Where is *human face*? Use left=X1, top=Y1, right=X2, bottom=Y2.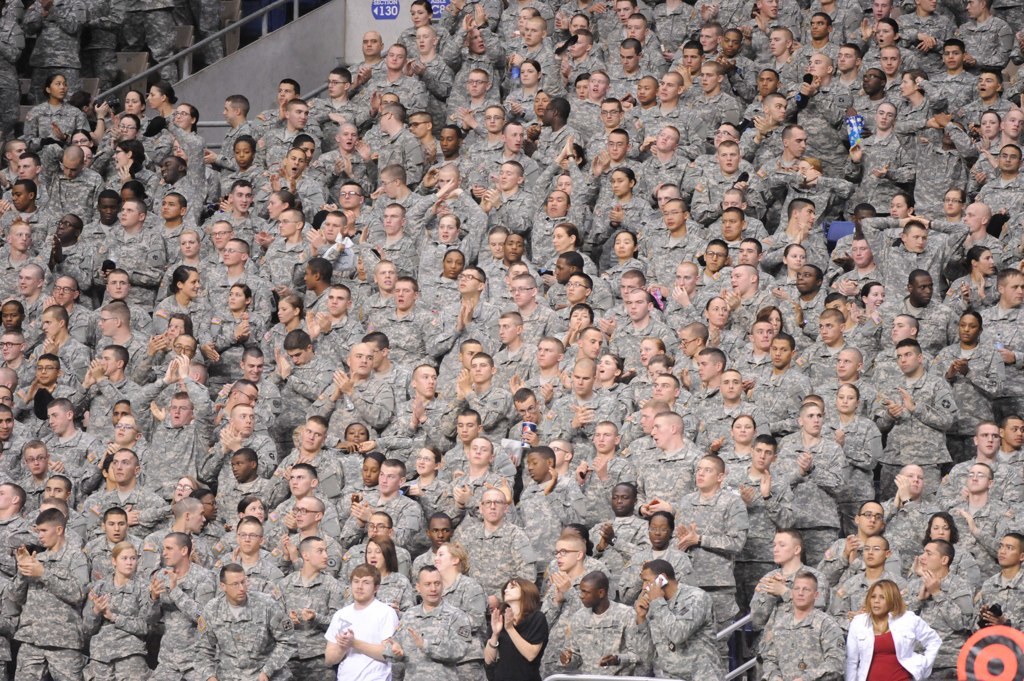
left=12, top=264, right=36, bottom=297.
